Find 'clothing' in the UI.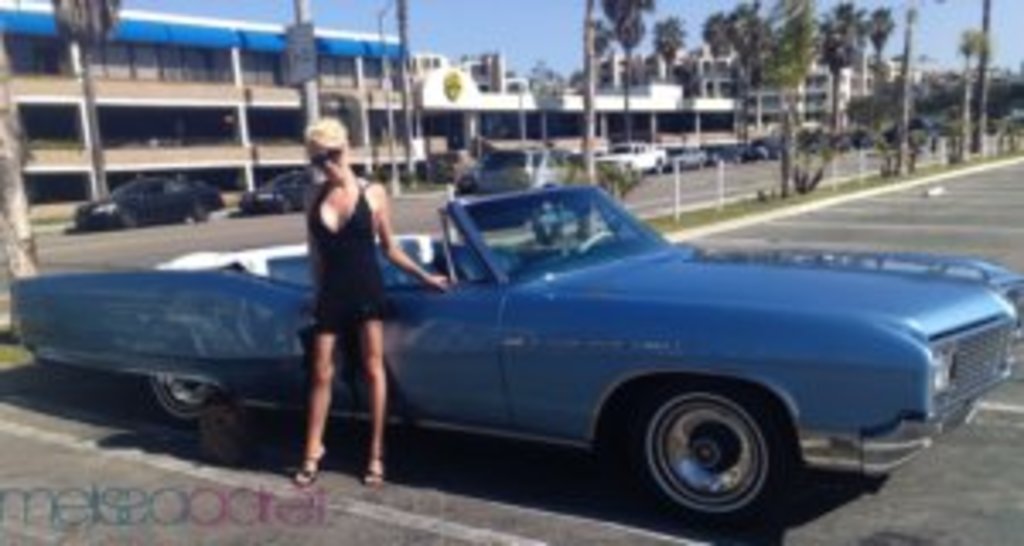
UI element at box=[317, 181, 389, 338].
